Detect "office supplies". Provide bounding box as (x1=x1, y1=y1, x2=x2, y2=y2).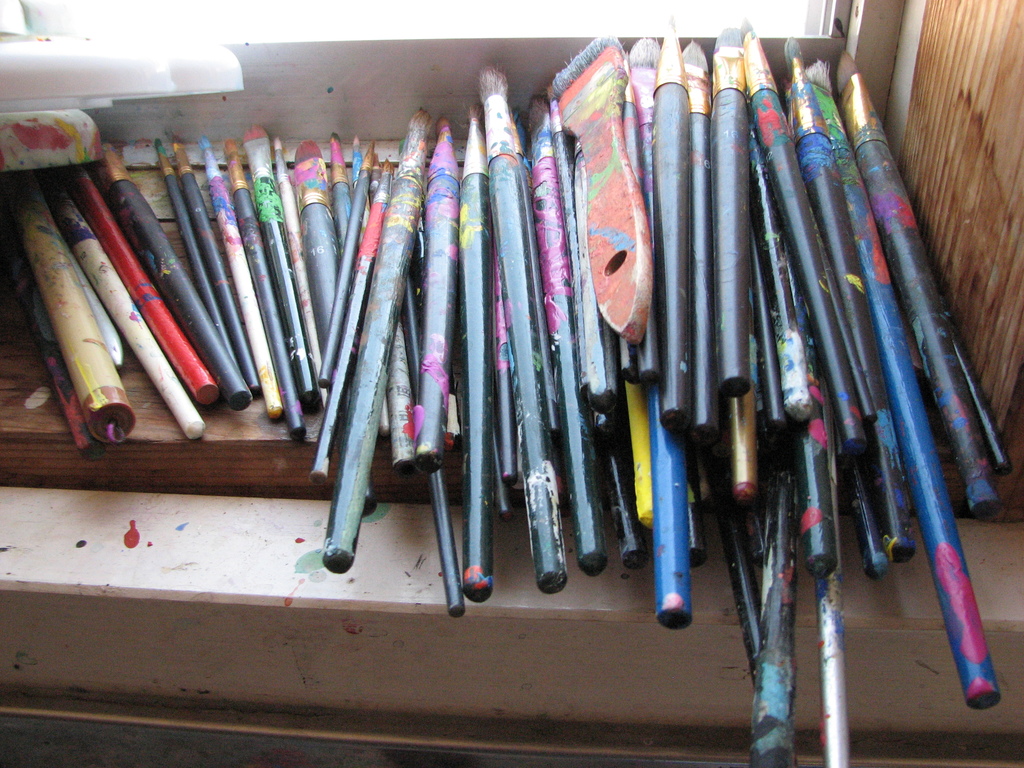
(x1=715, y1=29, x2=757, y2=410).
